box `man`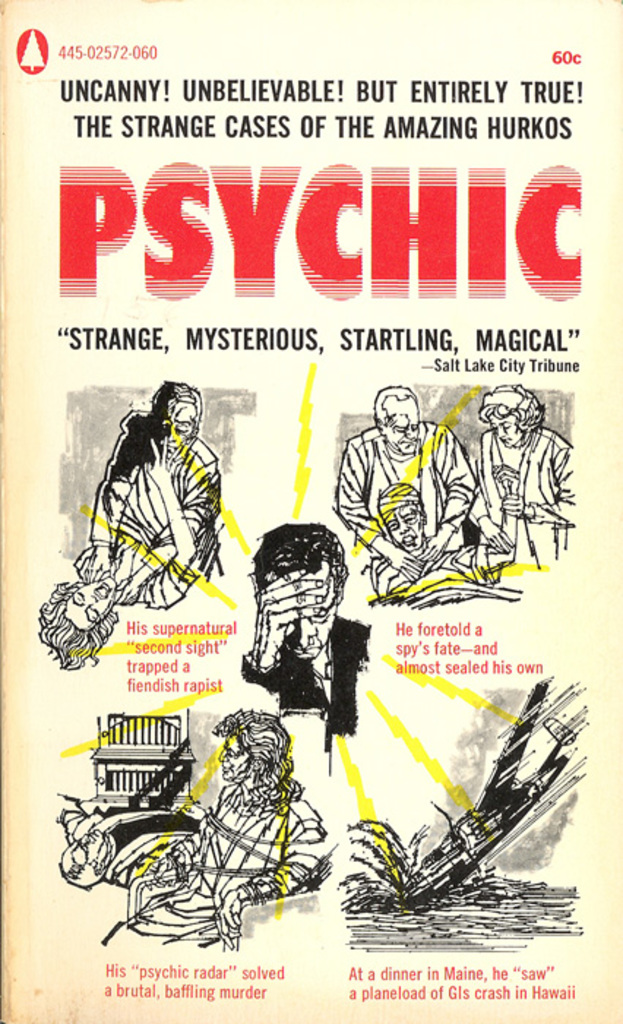
[left=358, top=483, right=468, bottom=610]
